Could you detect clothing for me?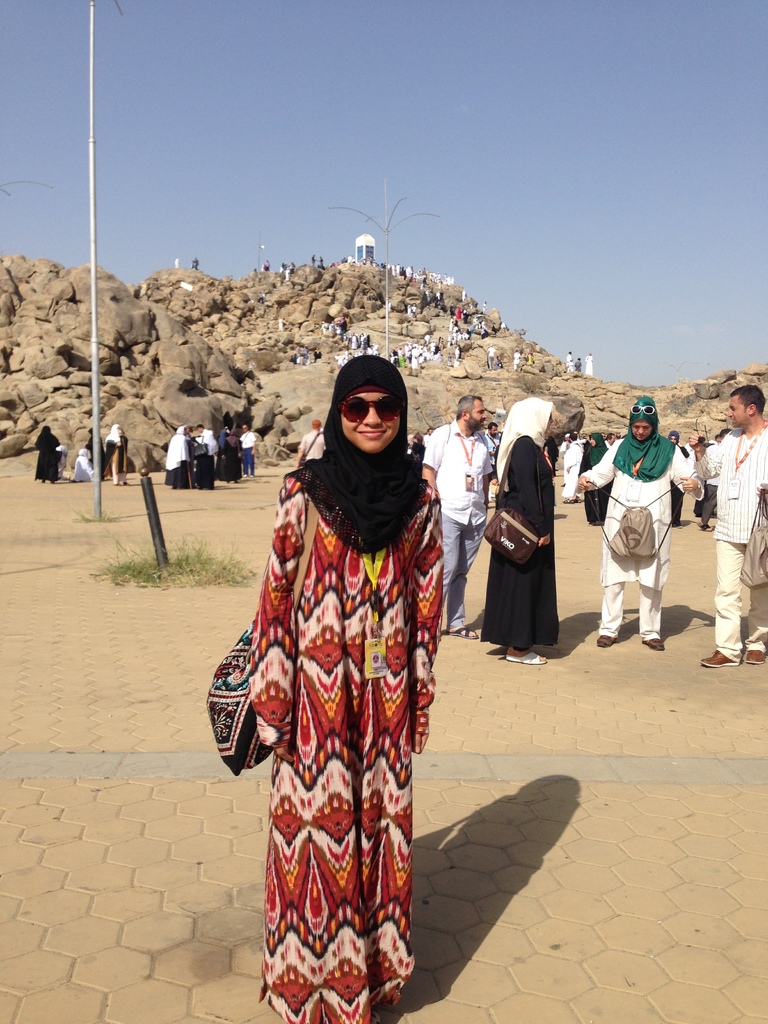
Detection result: box(242, 430, 256, 476).
